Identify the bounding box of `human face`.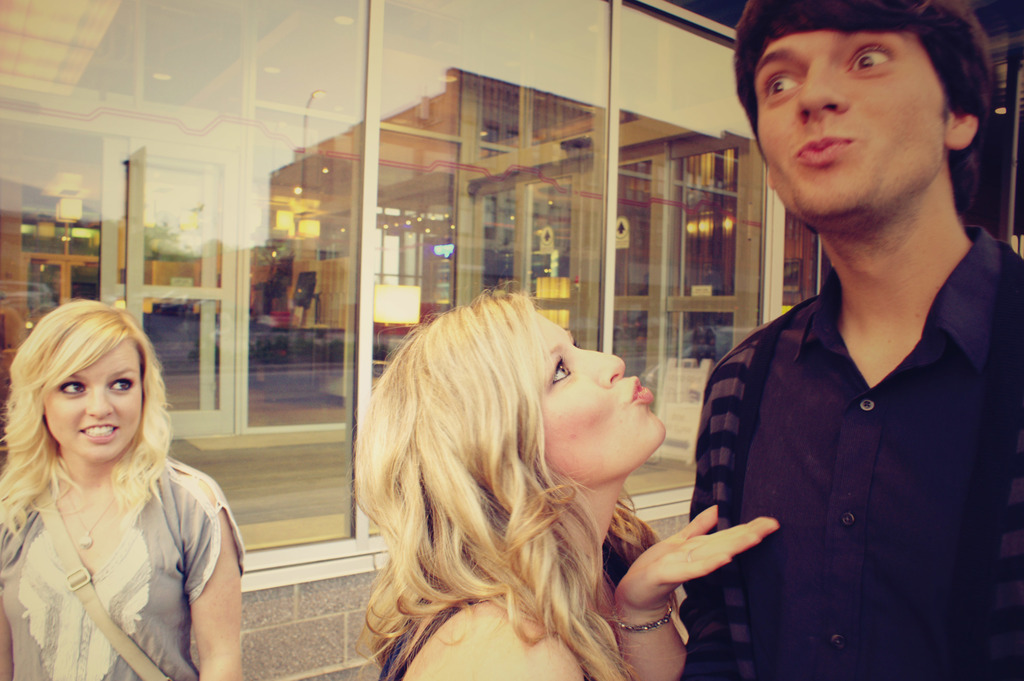
{"x1": 47, "y1": 345, "x2": 141, "y2": 461}.
